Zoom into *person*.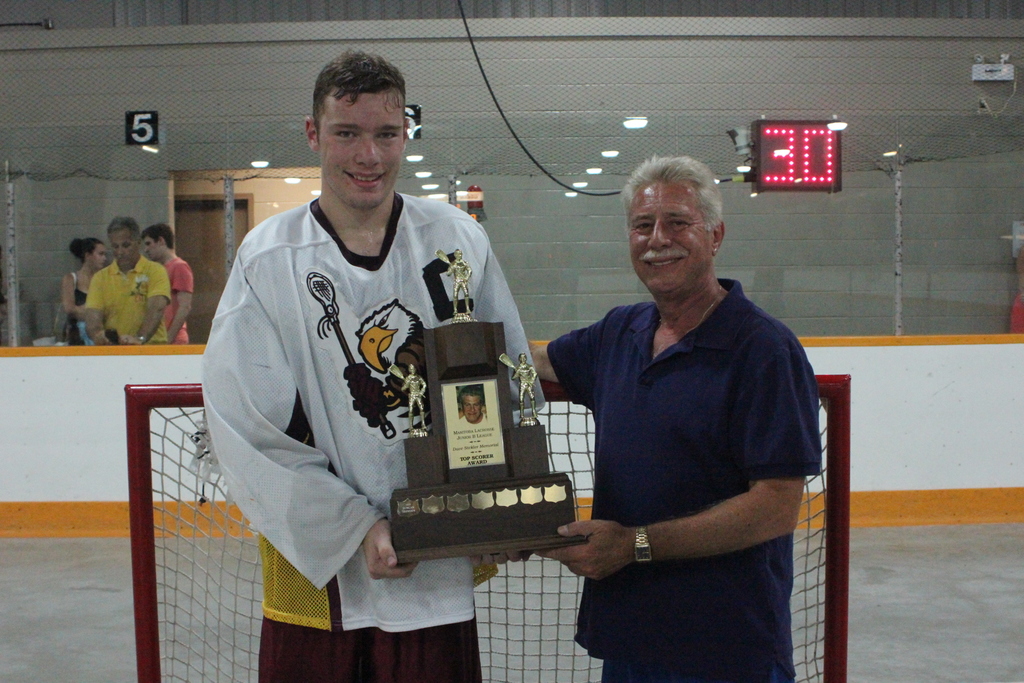
Zoom target: box=[515, 150, 826, 682].
